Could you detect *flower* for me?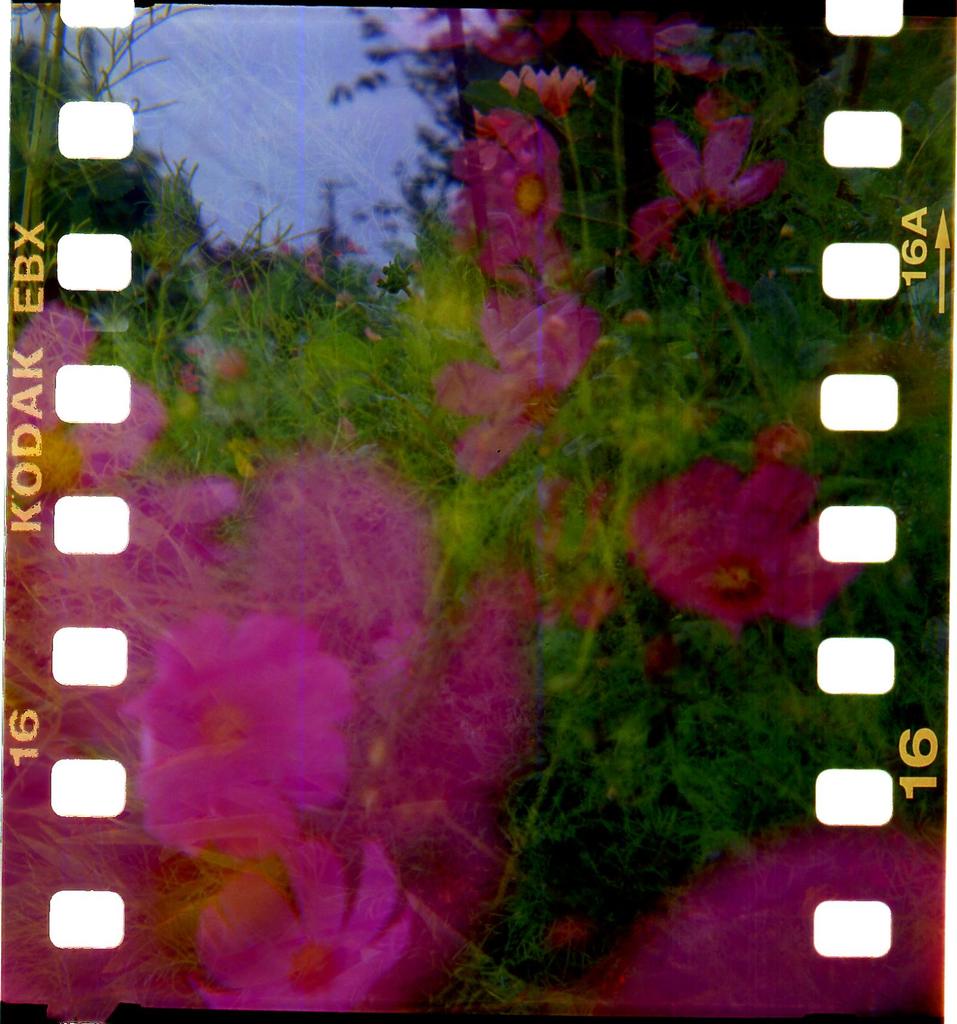
Detection result: x1=590, y1=10, x2=721, y2=81.
